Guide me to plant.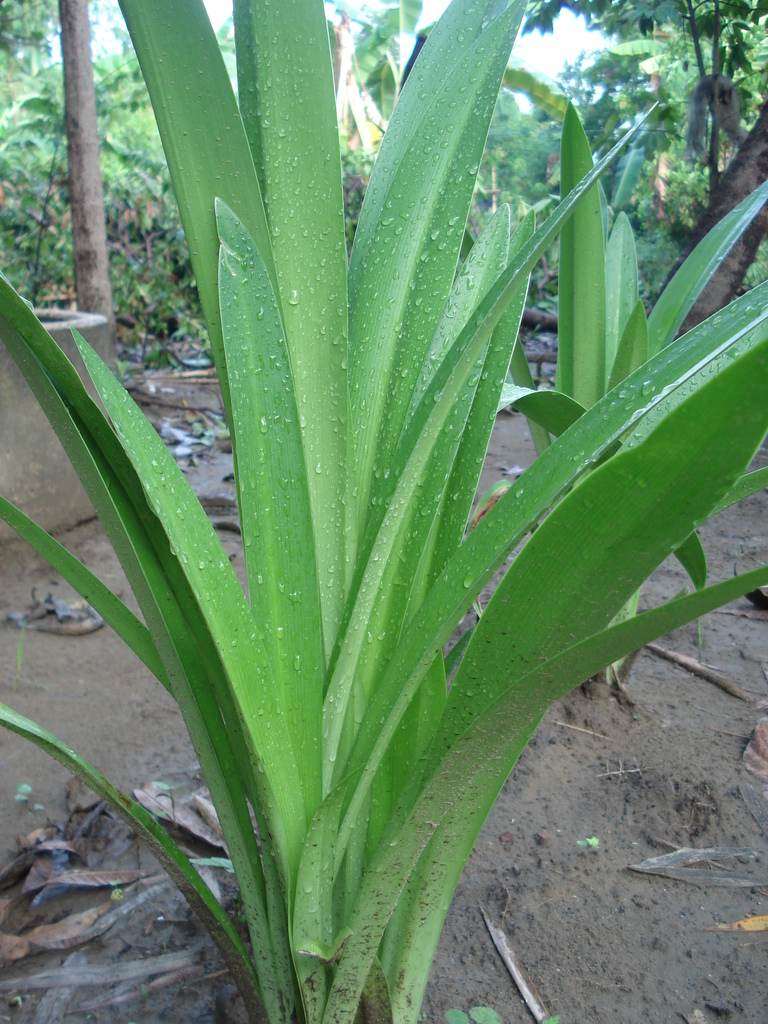
Guidance: BBox(0, 0, 767, 1023).
